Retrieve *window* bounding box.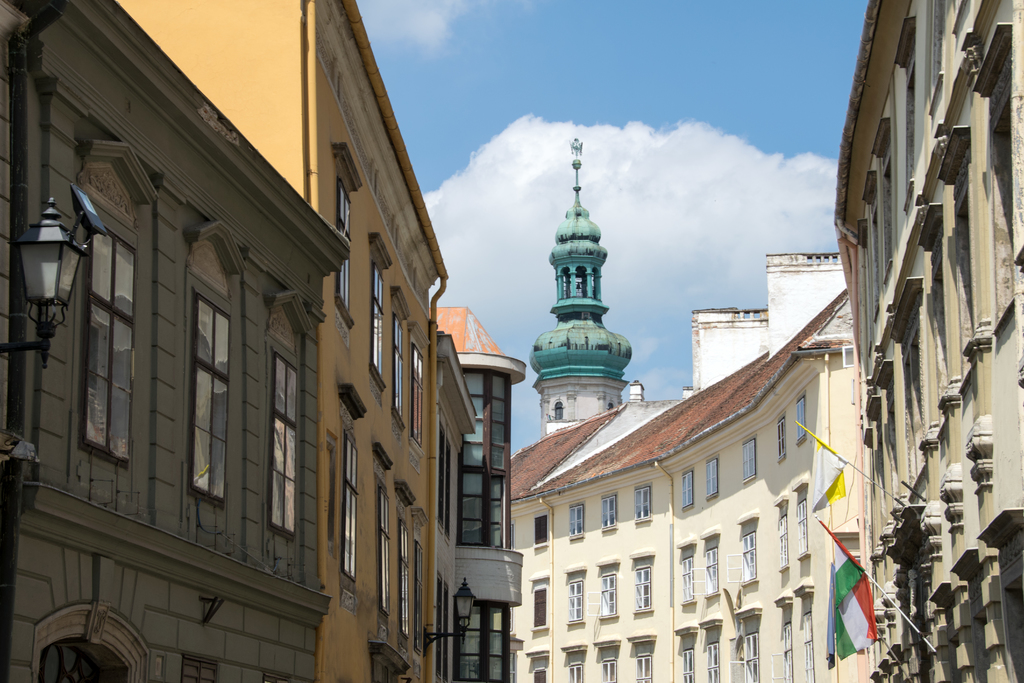
Bounding box: bbox=(598, 571, 620, 618).
